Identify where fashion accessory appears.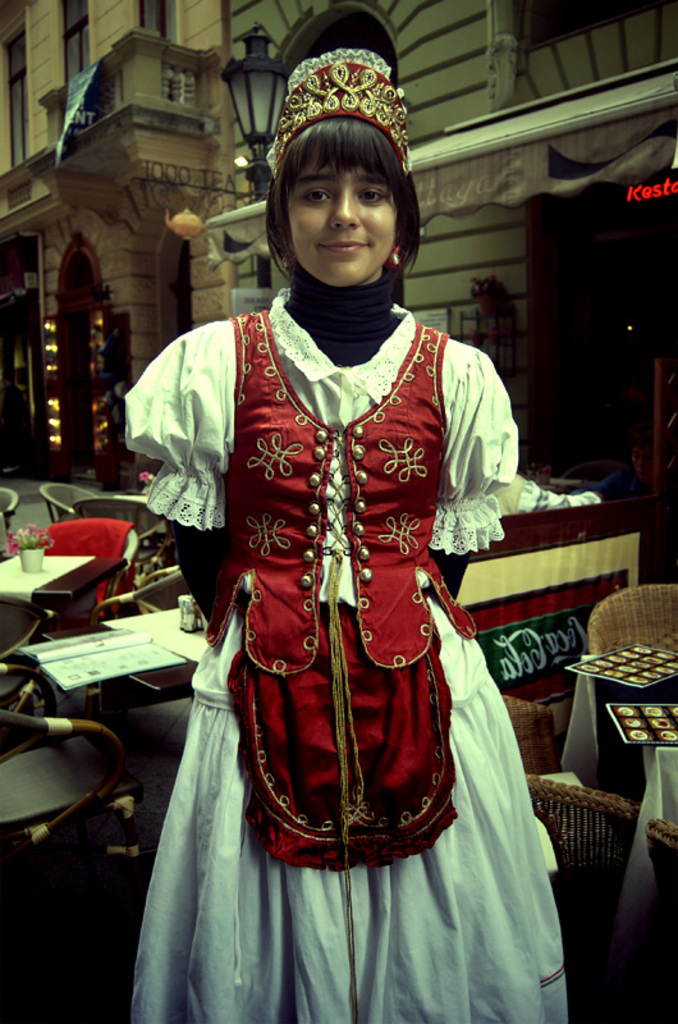
Appears at <box>270,38,413,177</box>.
